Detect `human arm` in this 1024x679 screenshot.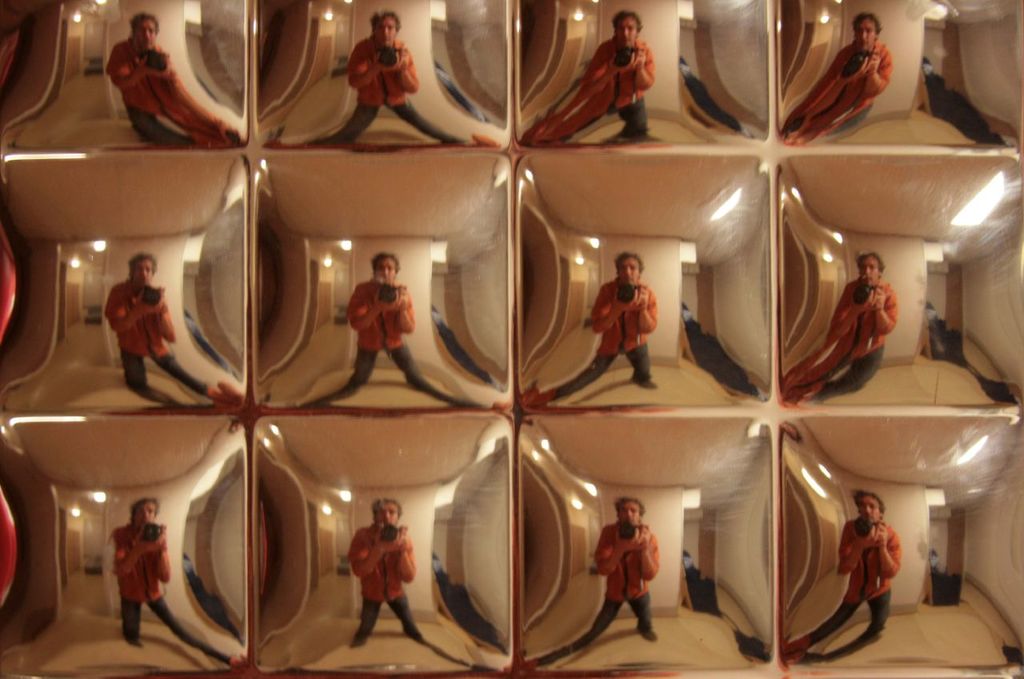
Detection: rect(105, 58, 154, 91).
